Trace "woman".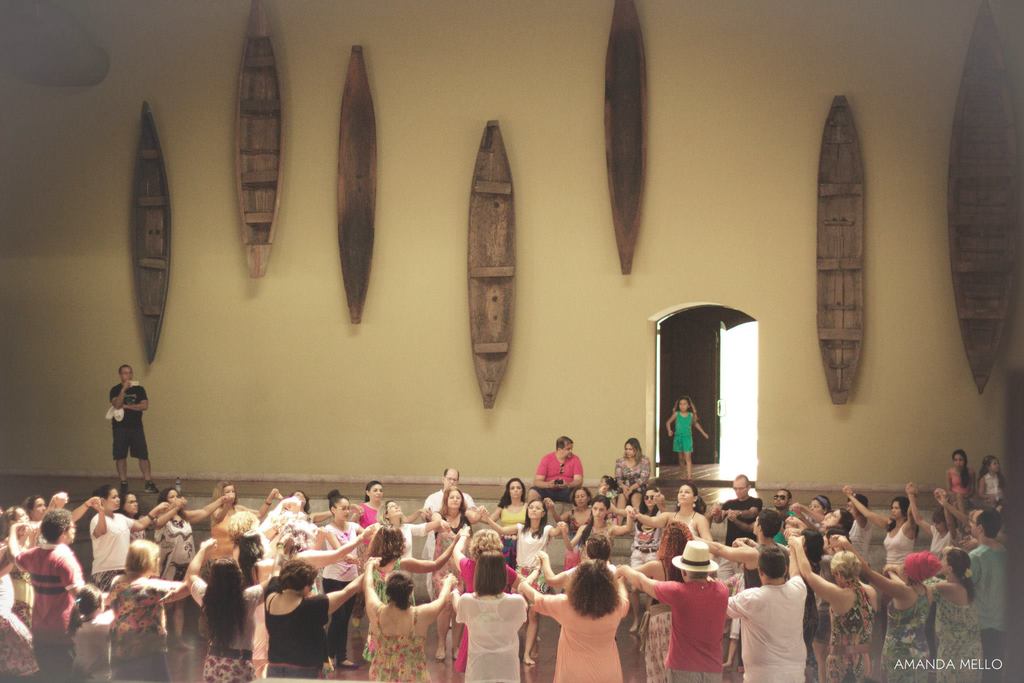
Traced to <box>884,547,987,682</box>.
